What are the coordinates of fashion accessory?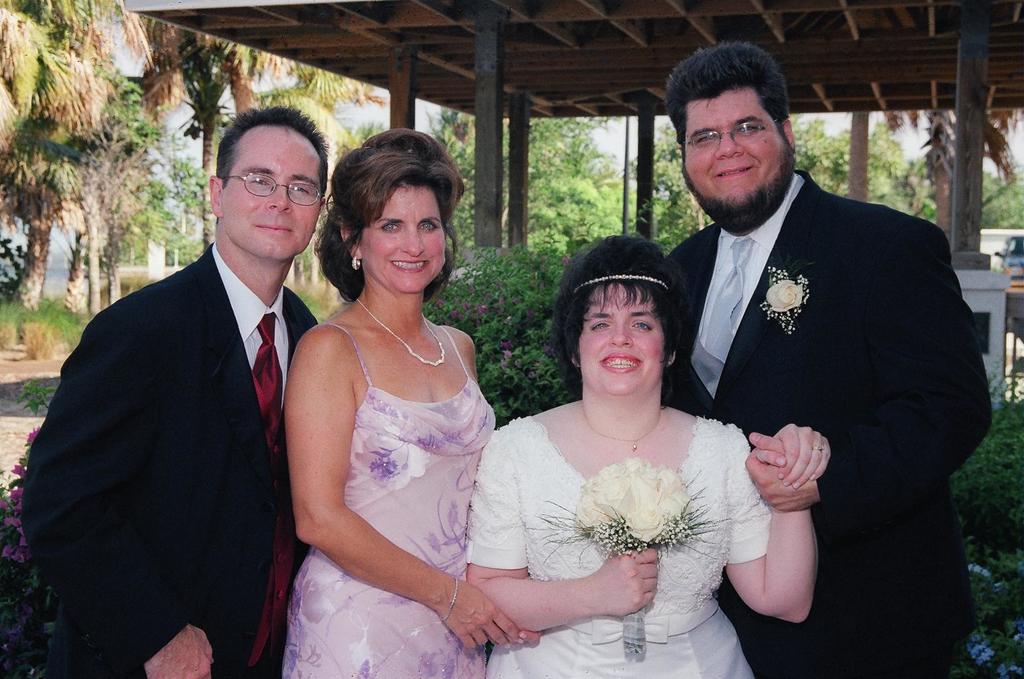
350,251,361,271.
